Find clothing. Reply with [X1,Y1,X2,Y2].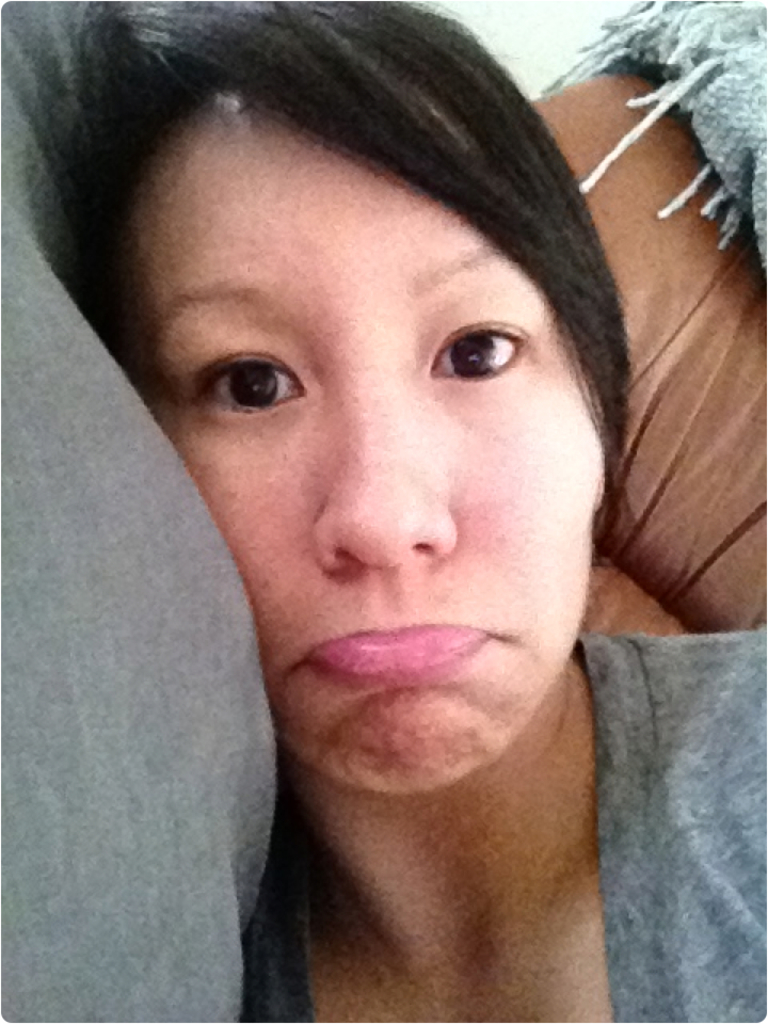
[241,625,767,1023].
